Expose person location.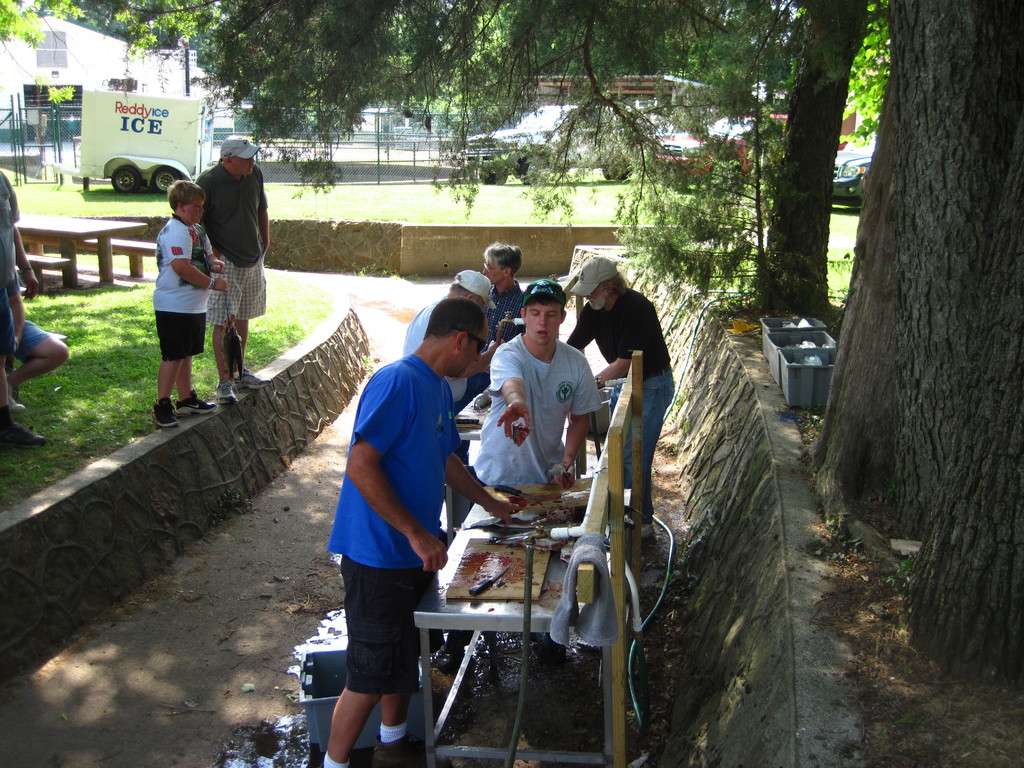
Exposed at crop(406, 266, 500, 404).
